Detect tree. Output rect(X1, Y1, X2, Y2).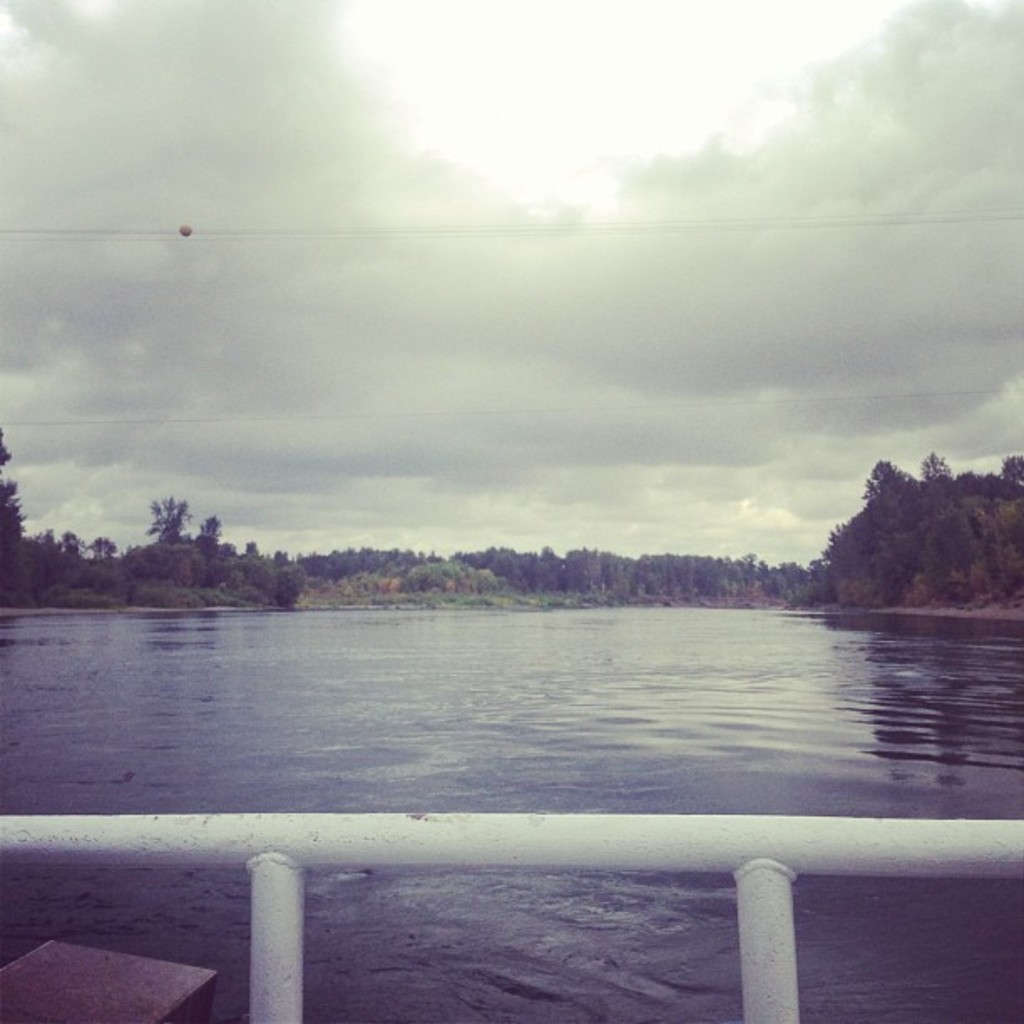
rect(1001, 450, 1022, 495).
